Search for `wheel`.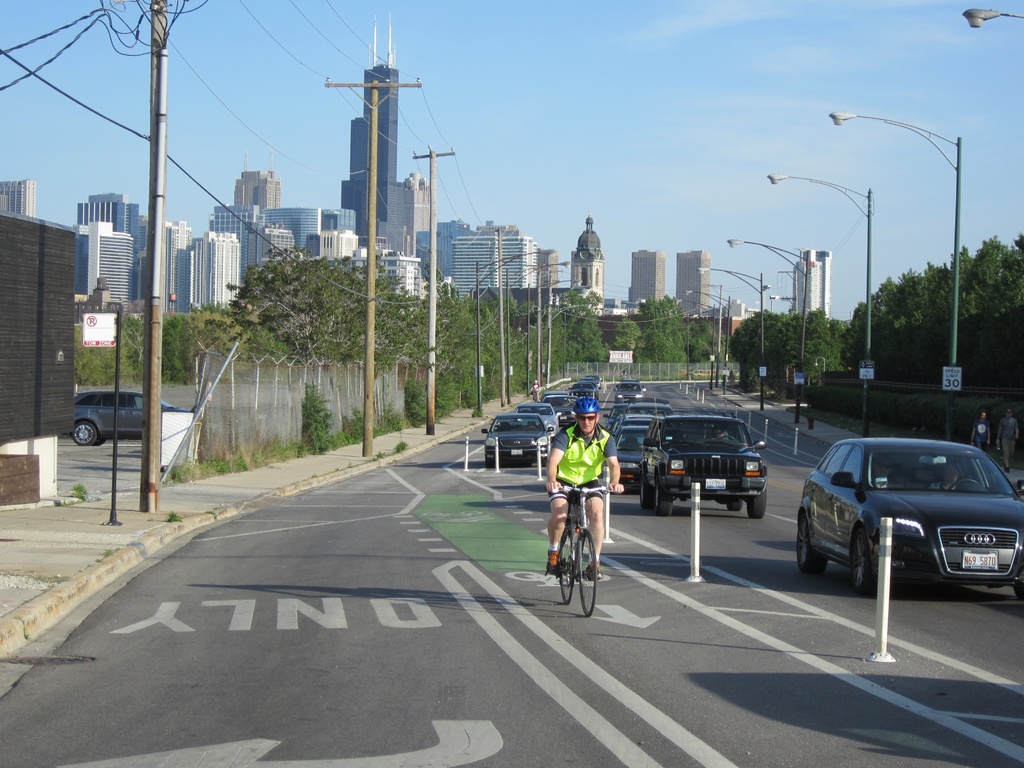
Found at [639,467,650,507].
